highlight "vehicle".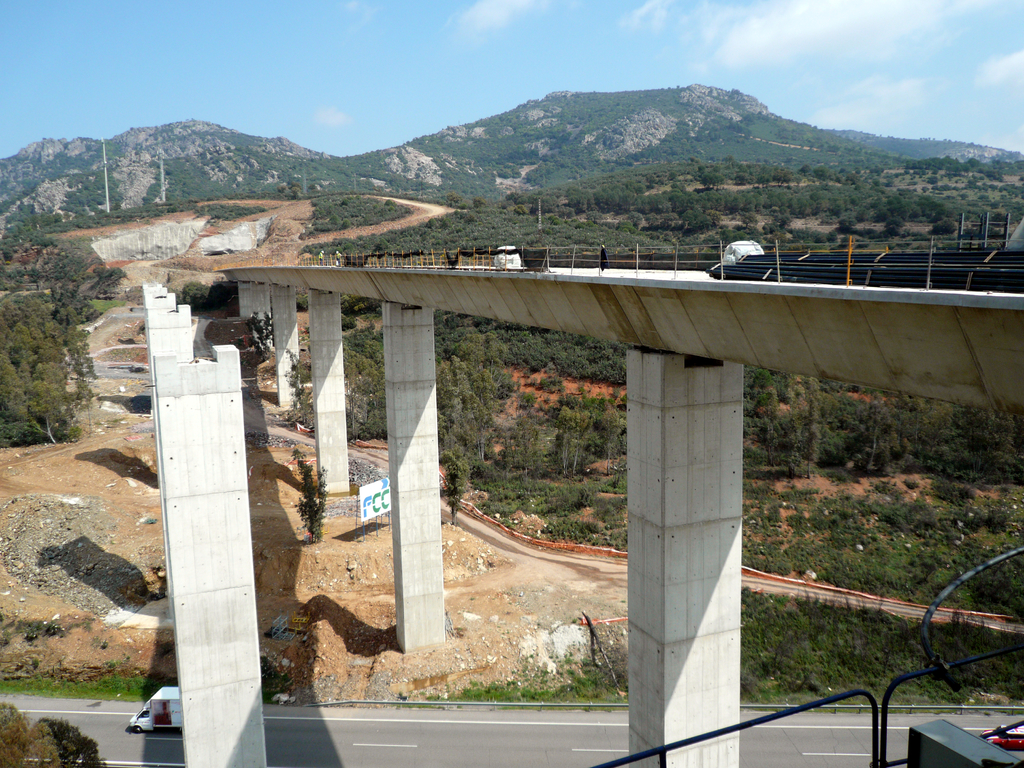
Highlighted region: locate(125, 682, 184, 734).
